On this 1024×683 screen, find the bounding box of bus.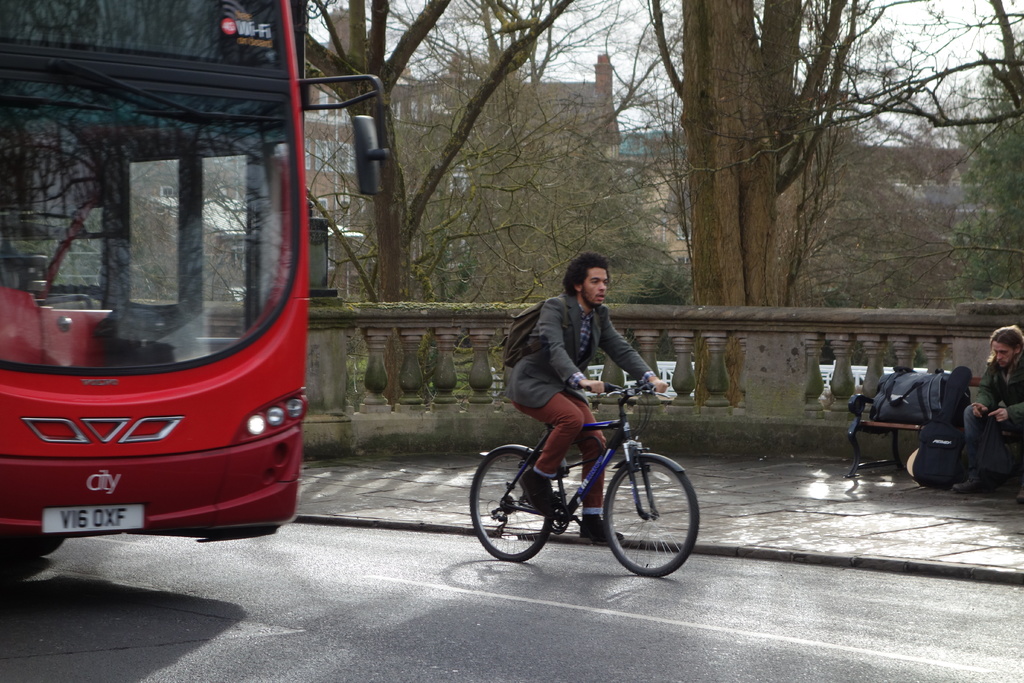
Bounding box: left=0, top=0, right=385, bottom=554.
